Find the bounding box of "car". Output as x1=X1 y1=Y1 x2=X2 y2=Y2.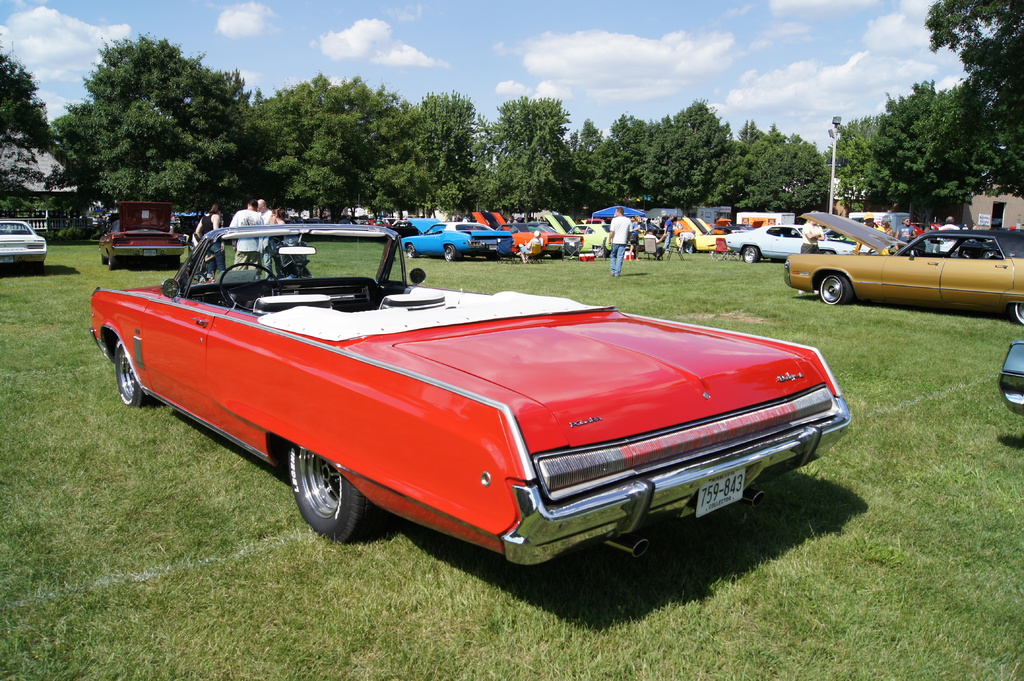
x1=683 y1=217 x2=747 y2=252.
